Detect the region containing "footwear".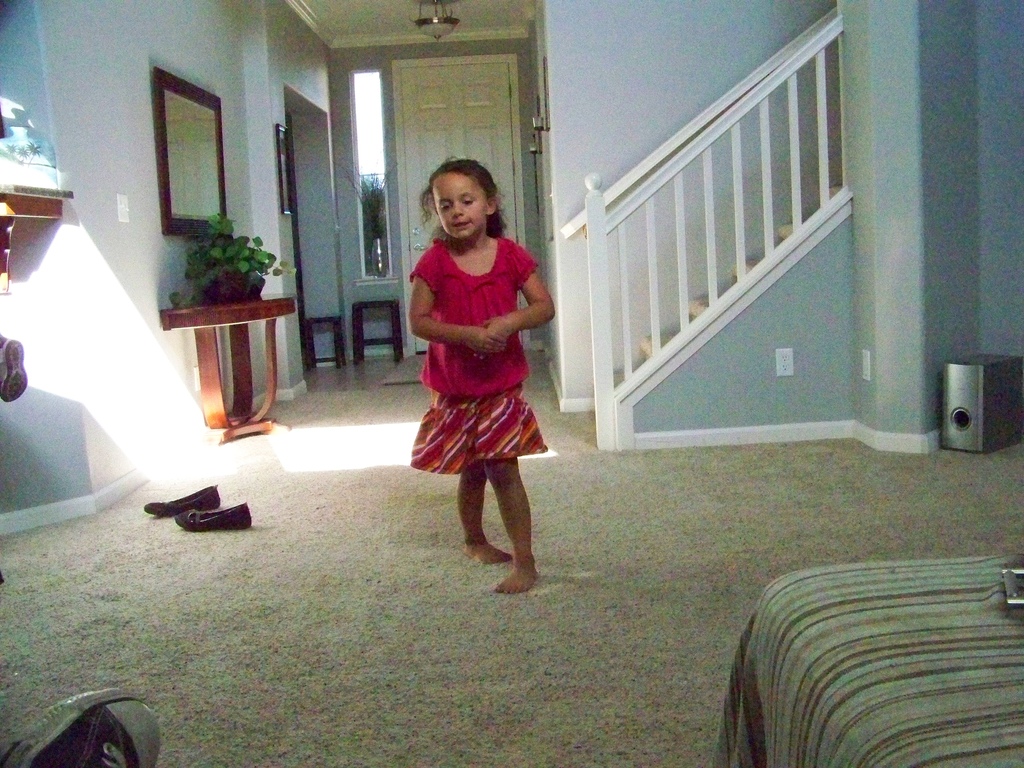
[148,488,250,545].
